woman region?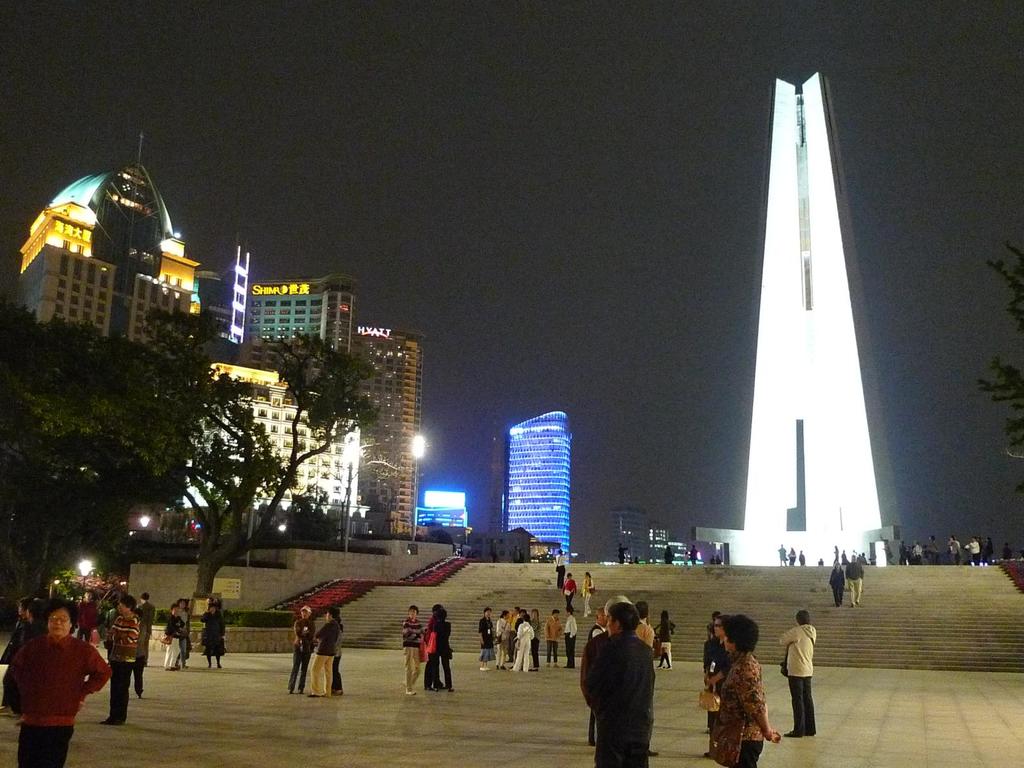
BBox(695, 612, 732, 718)
